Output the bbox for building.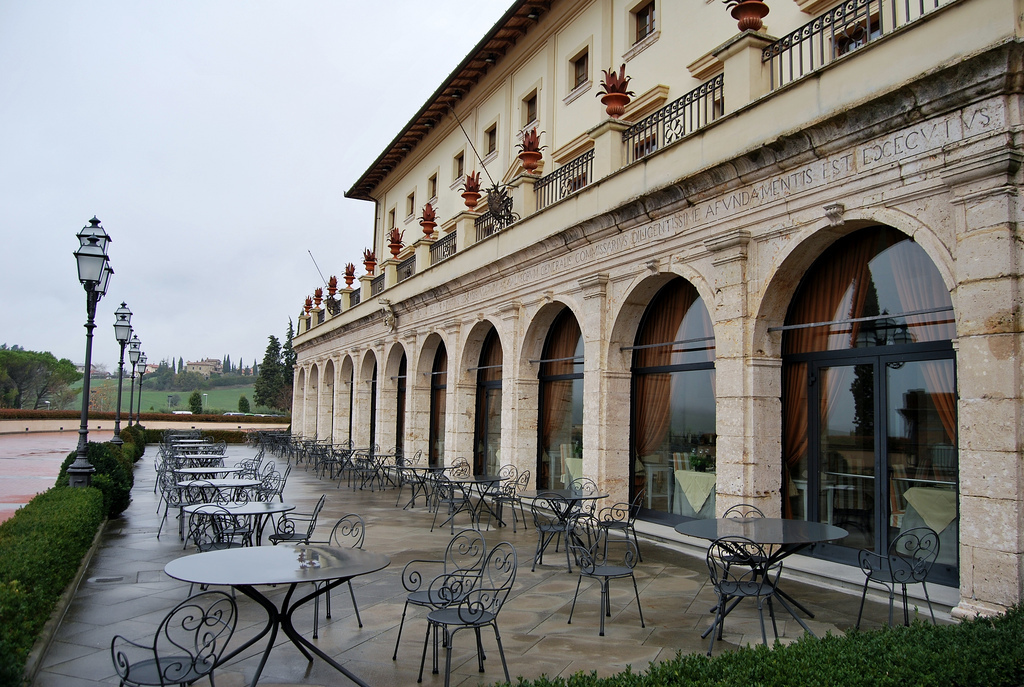
184:356:224:378.
